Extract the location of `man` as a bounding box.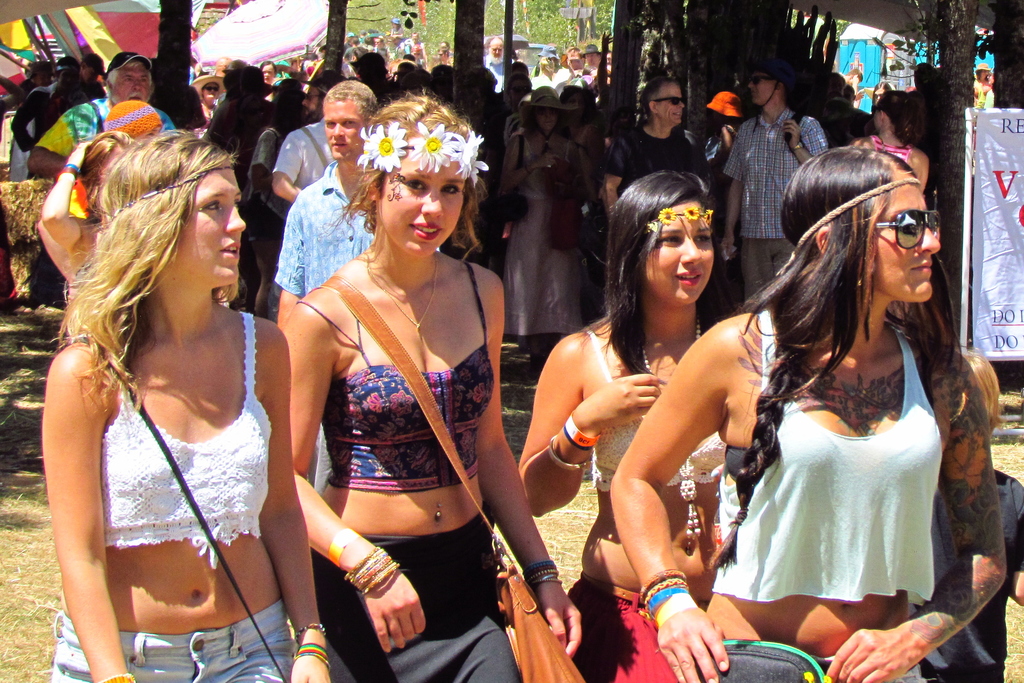
(482,37,509,92).
